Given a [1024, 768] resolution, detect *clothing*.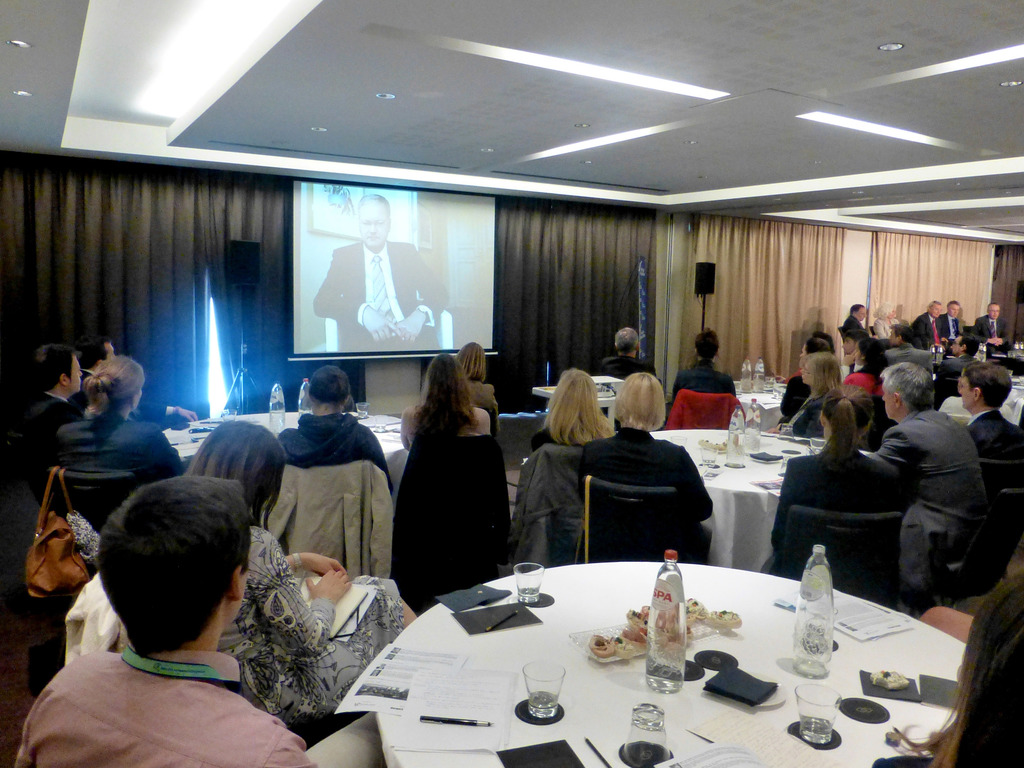
box(403, 397, 492, 436).
